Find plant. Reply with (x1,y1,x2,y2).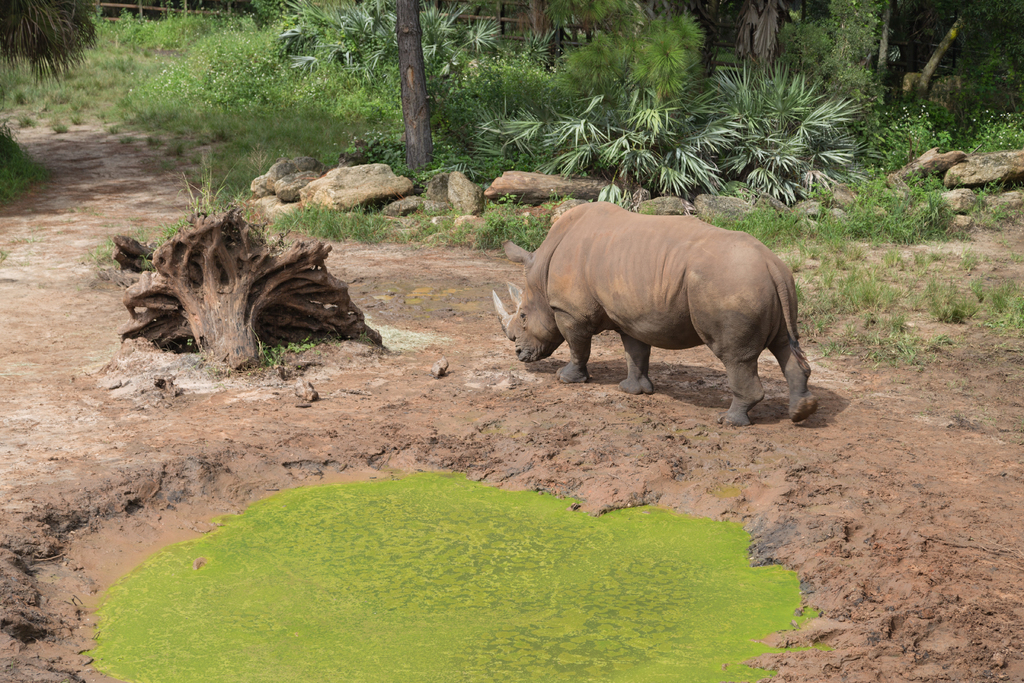
(396,206,459,240).
